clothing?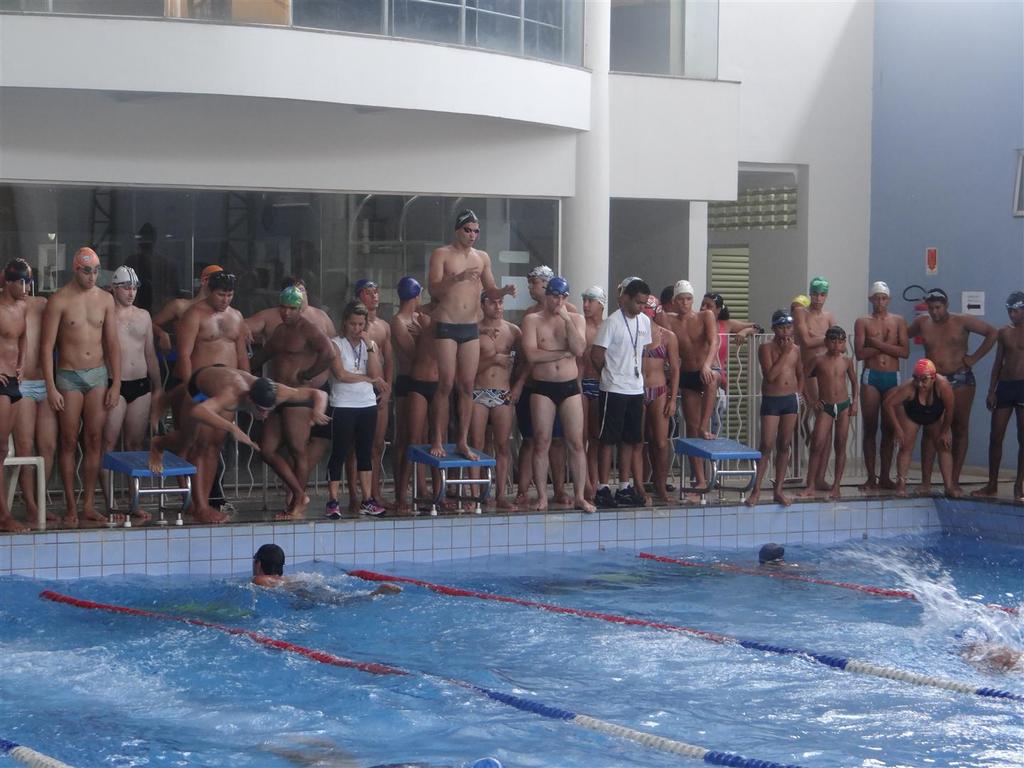
bbox(0, 372, 31, 407)
